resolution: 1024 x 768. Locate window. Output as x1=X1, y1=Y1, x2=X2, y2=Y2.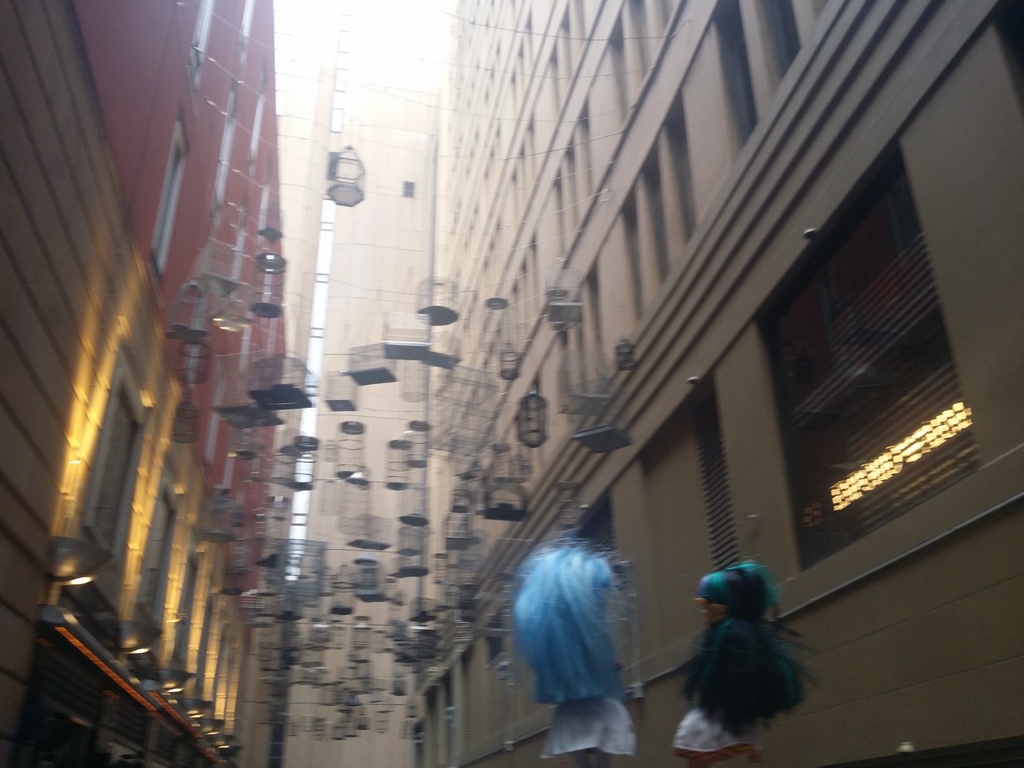
x1=214, y1=423, x2=243, y2=492.
